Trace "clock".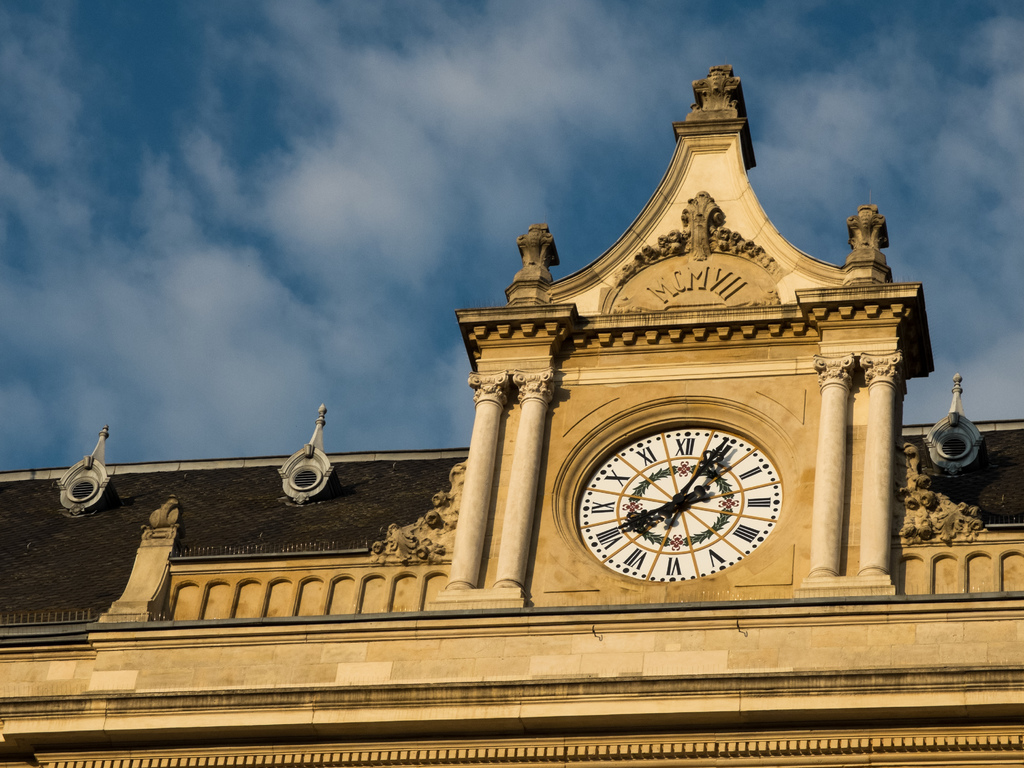
Traced to rect(562, 425, 798, 602).
